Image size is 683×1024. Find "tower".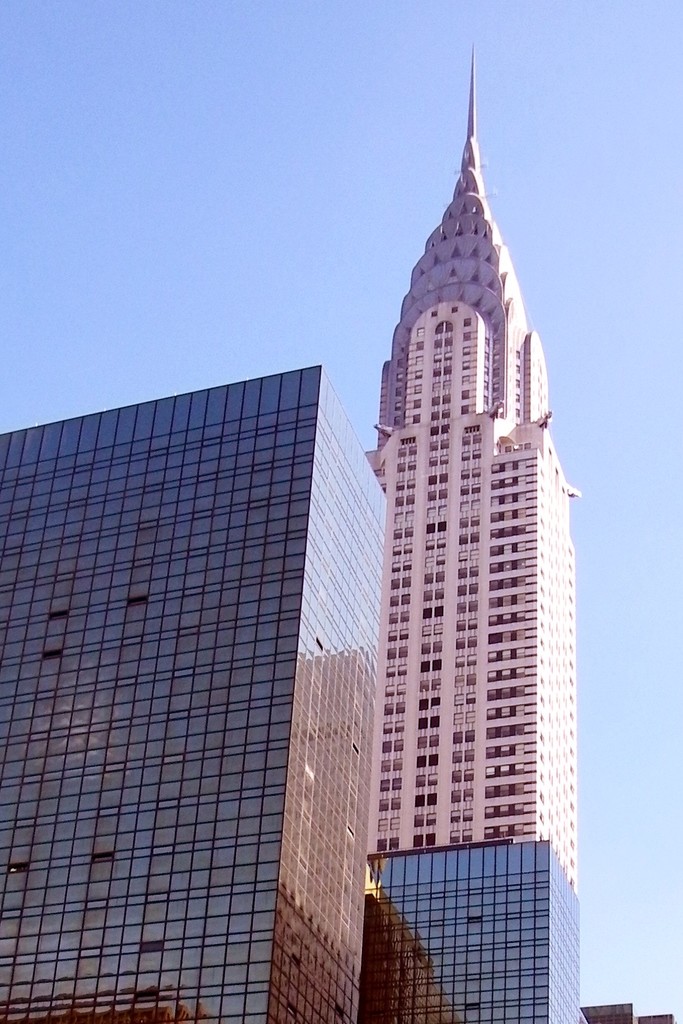
region(0, 362, 396, 1018).
